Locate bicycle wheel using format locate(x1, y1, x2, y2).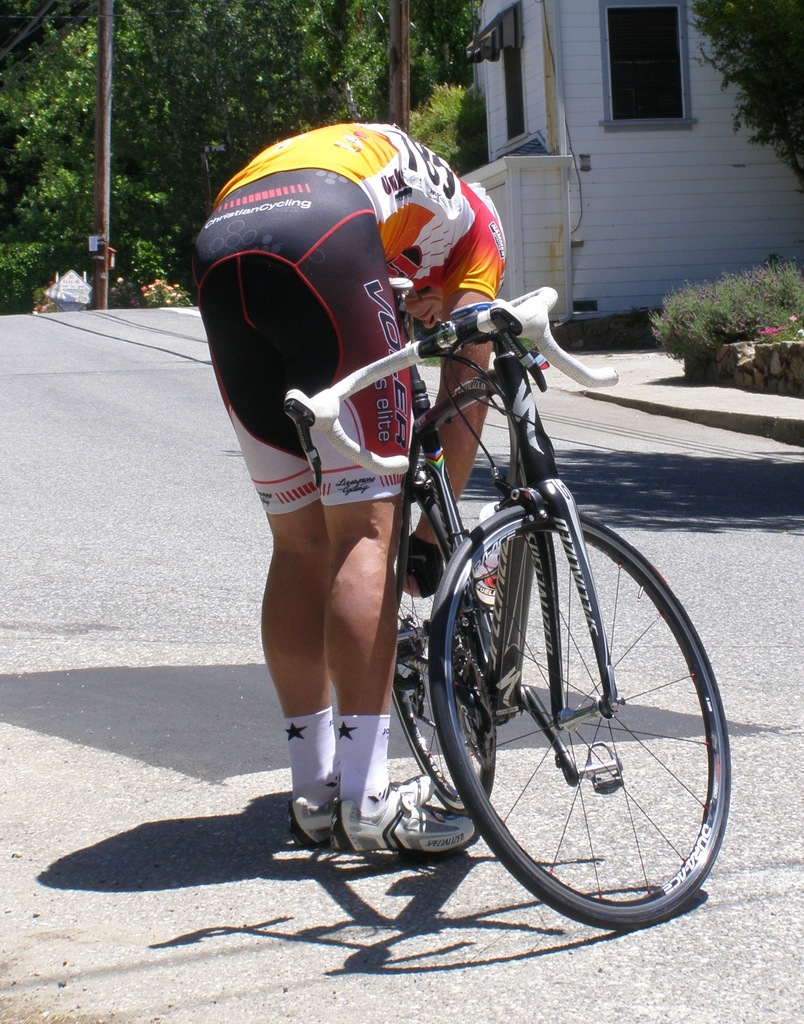
locate(424, 500, 739, 934).
